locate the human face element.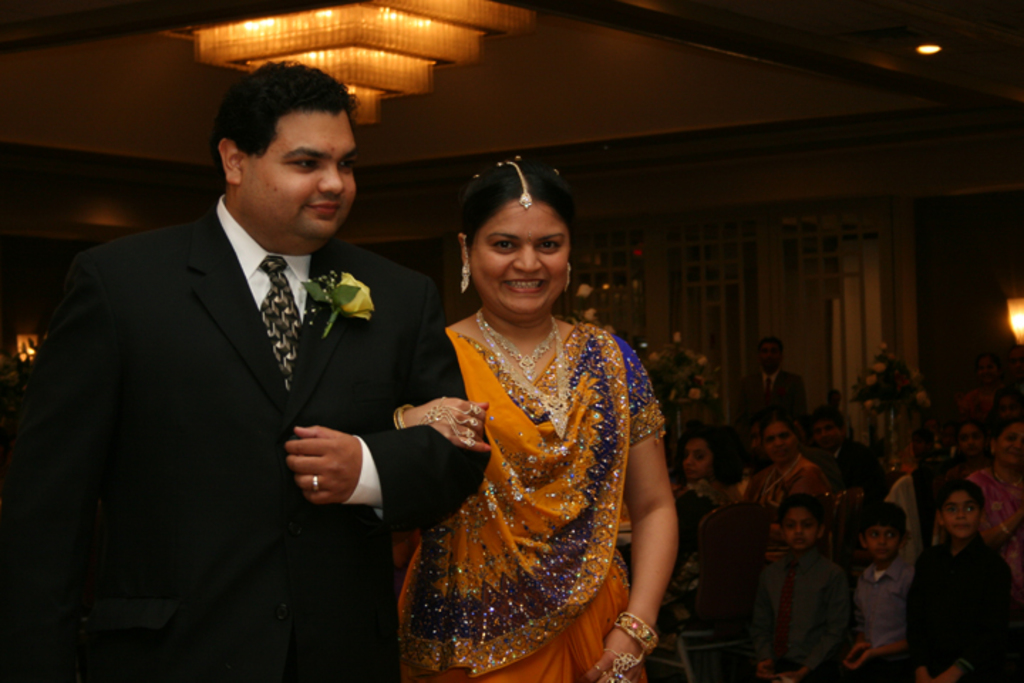
Element bbox: bbox(860, 525, 902, 569).
